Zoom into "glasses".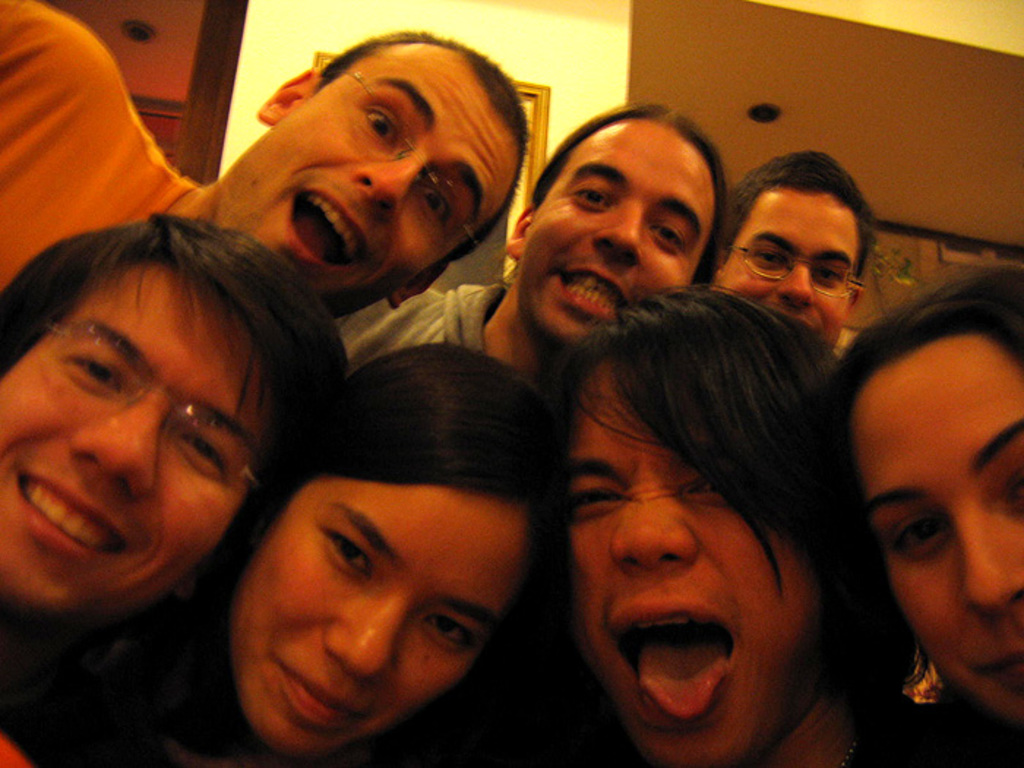
Zoom target: BBox(328, 67, 486, 252).
